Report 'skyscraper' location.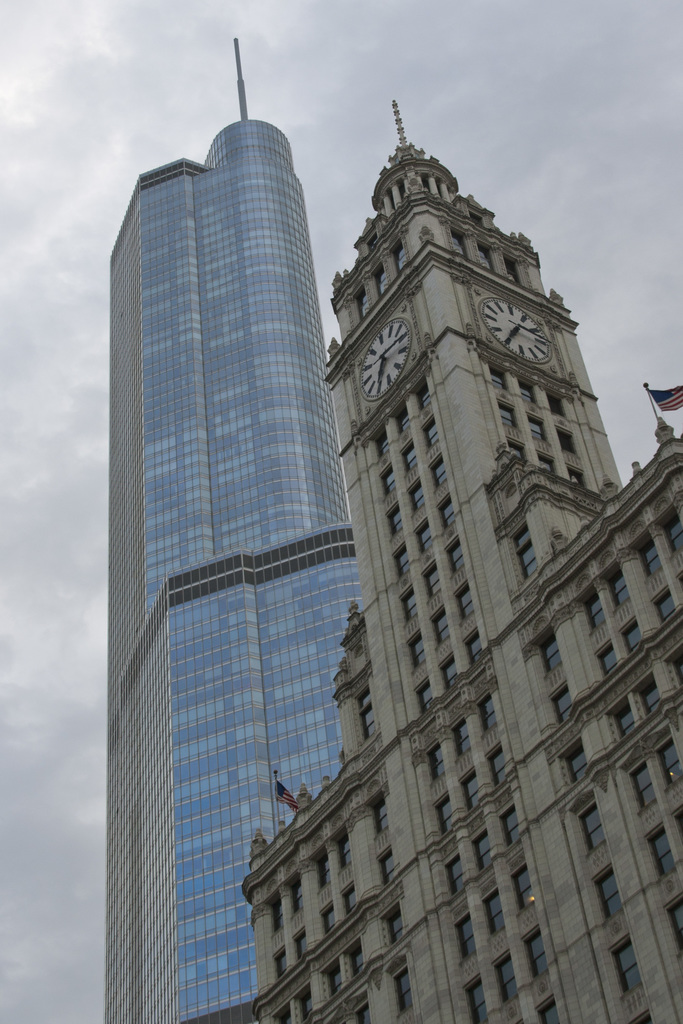
Report: rect(77, 55, 476, 1018).
